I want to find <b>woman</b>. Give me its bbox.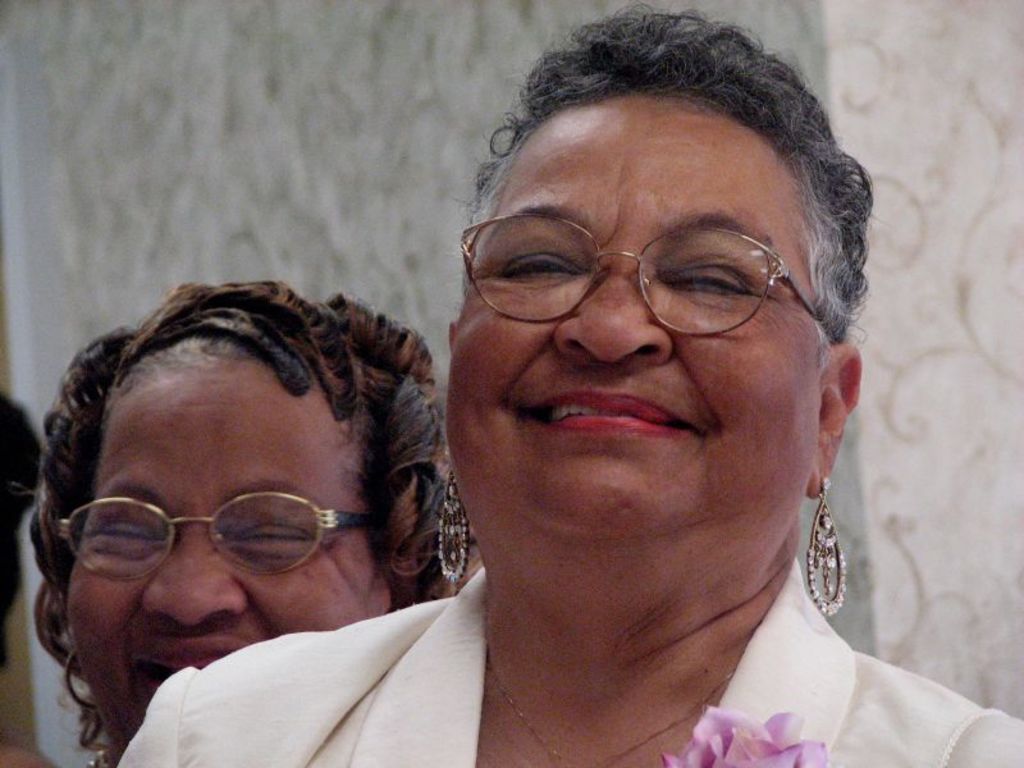
box(27, 278, 480, 767).
